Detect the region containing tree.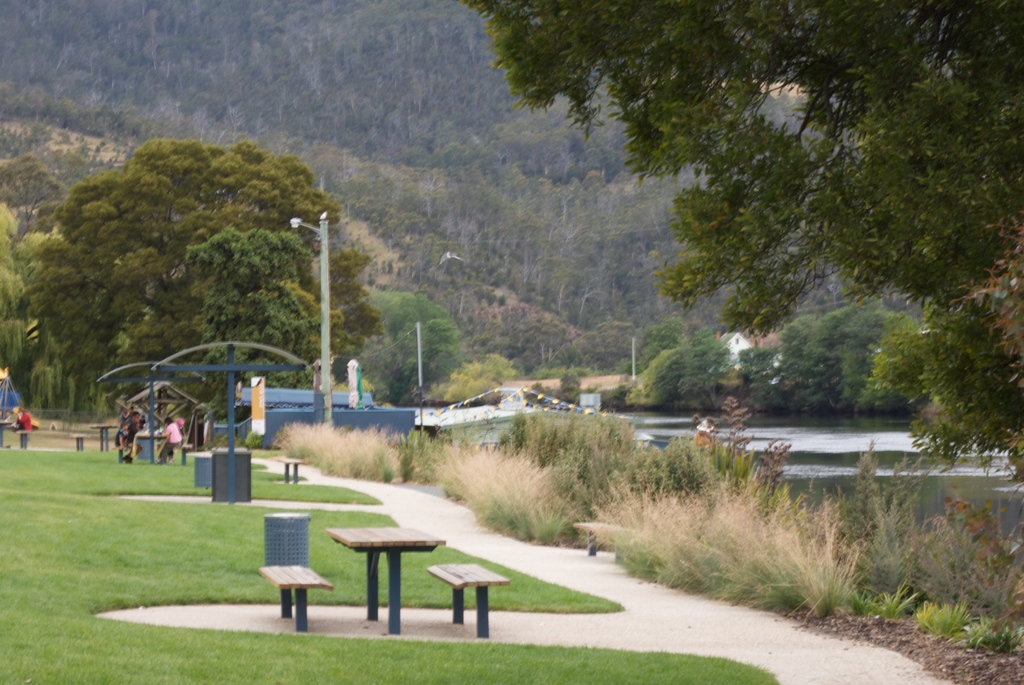
[left=849, top=306, right=872, bottom=397].
